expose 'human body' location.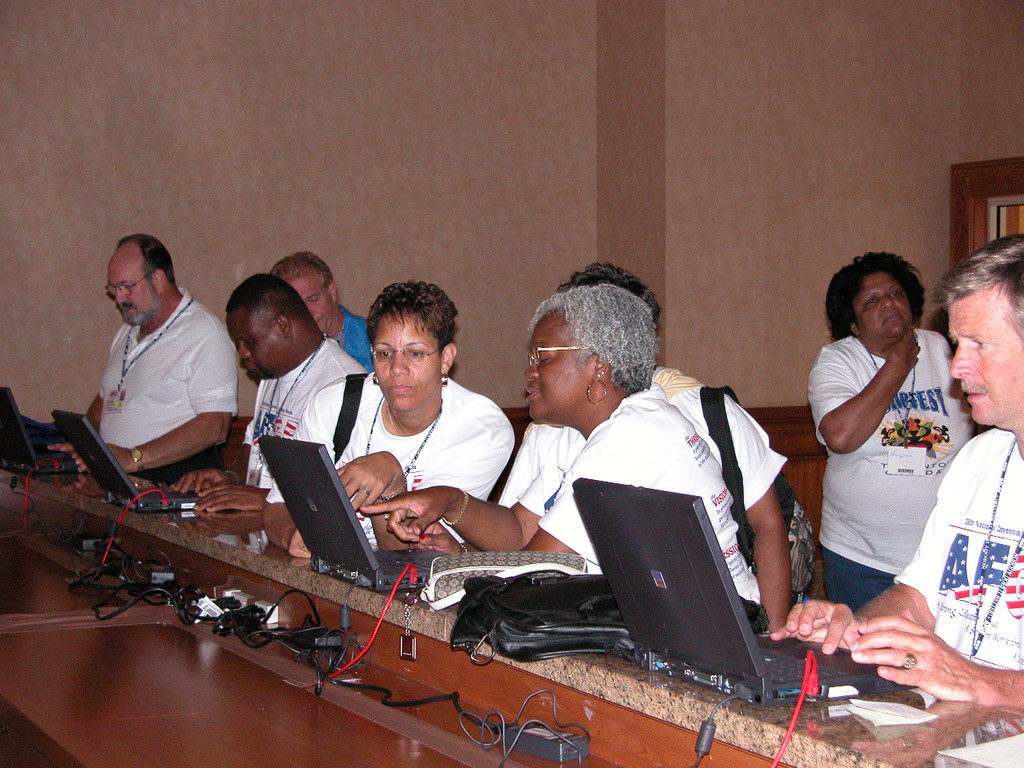
Exposed at region(42, 288, 238, 474).
